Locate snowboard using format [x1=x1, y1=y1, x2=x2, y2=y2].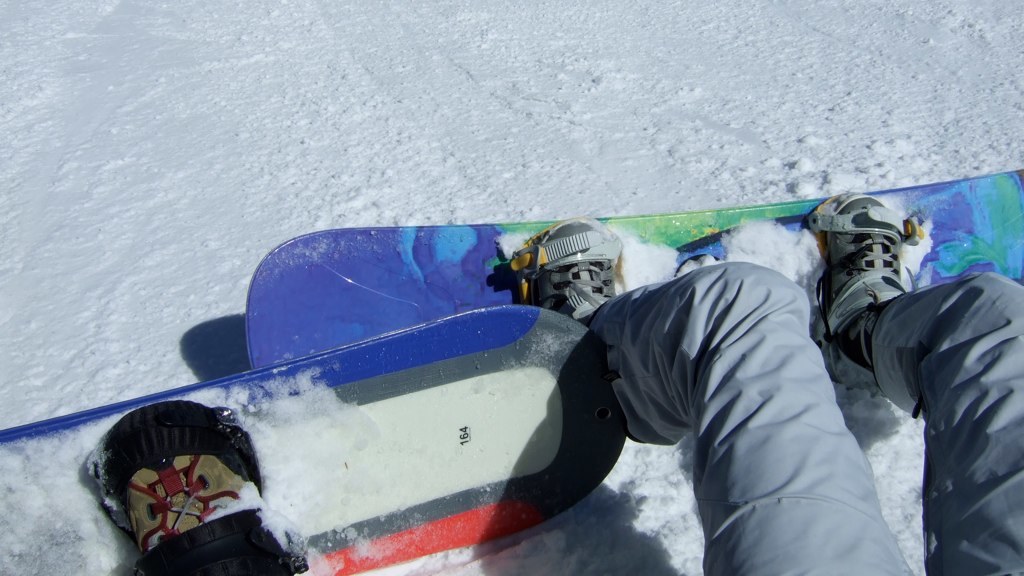
[x1=241, y1=169, x2=1023, y2=371].
